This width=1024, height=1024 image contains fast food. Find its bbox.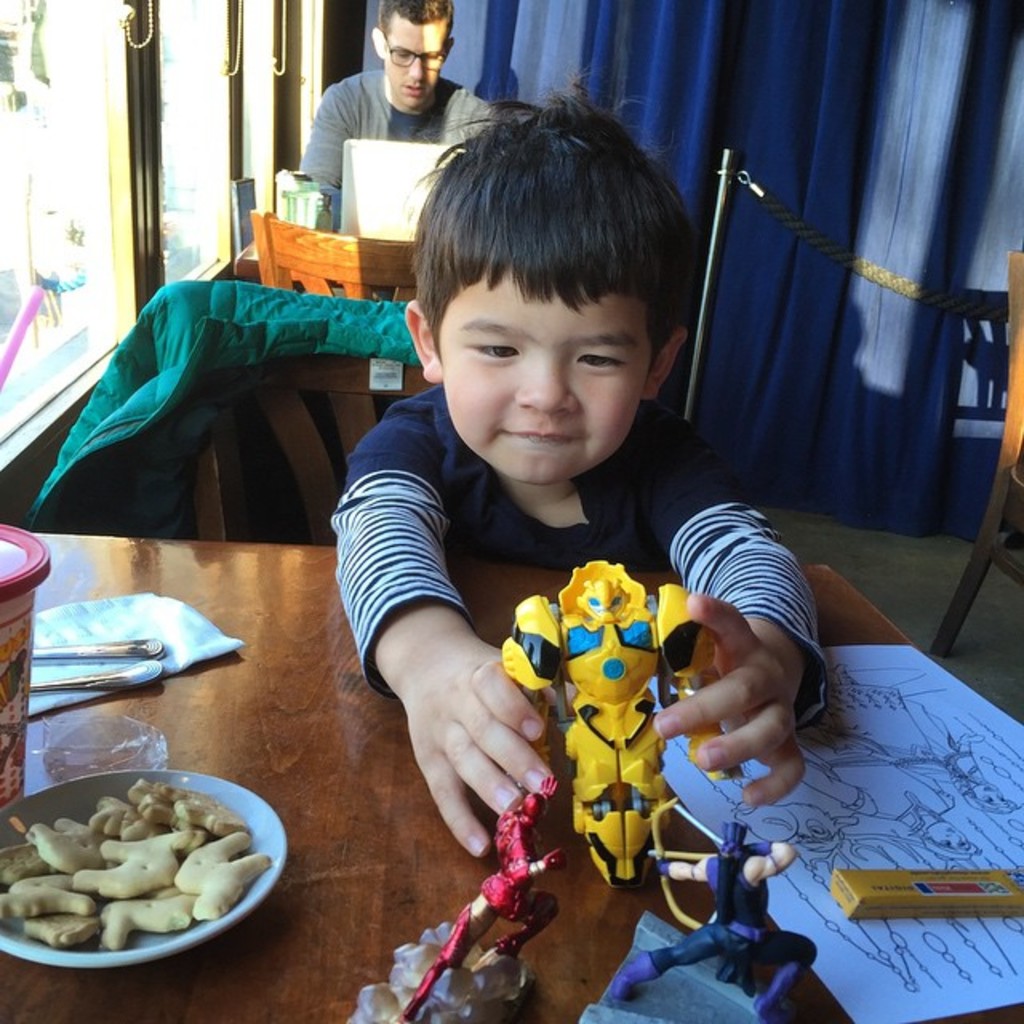
left=101, top=890, right=195, bottom=938.
